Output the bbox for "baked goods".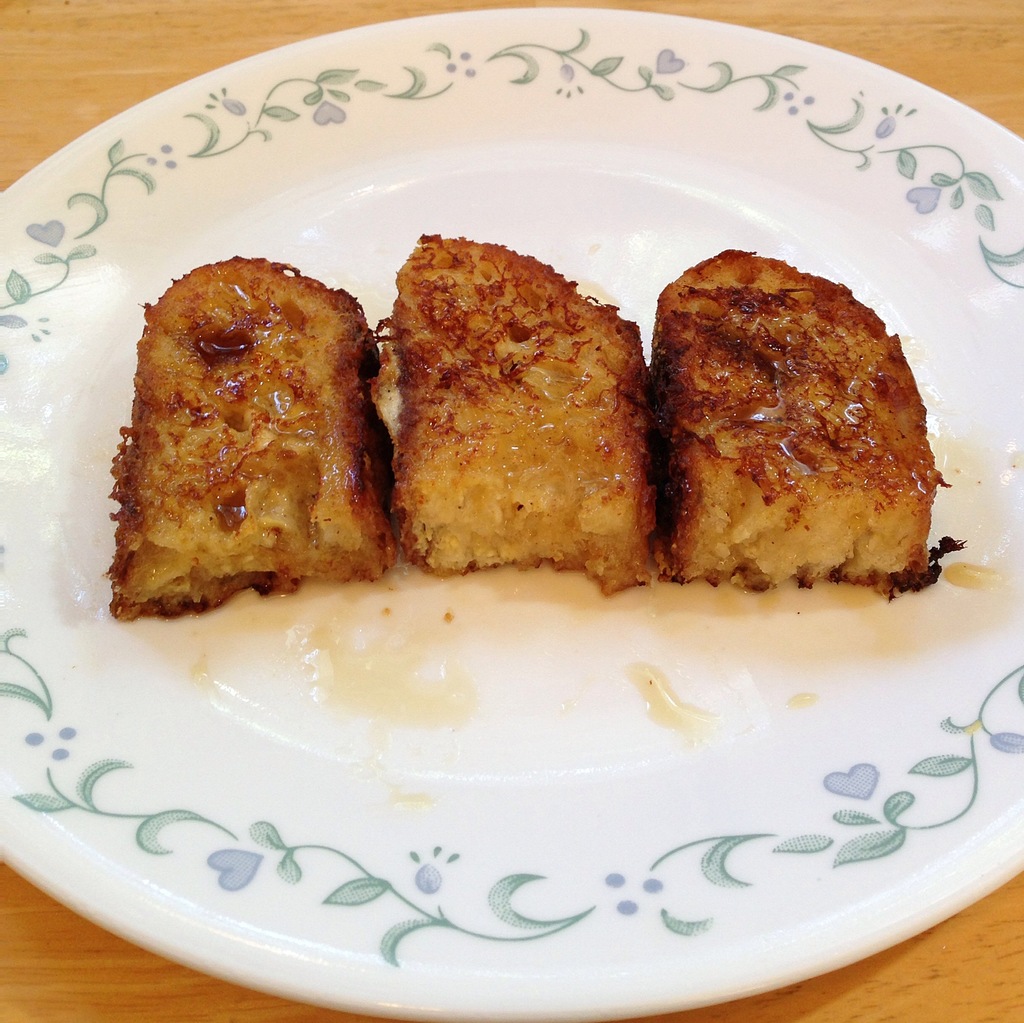
crop(387, 229, 650, 597).
